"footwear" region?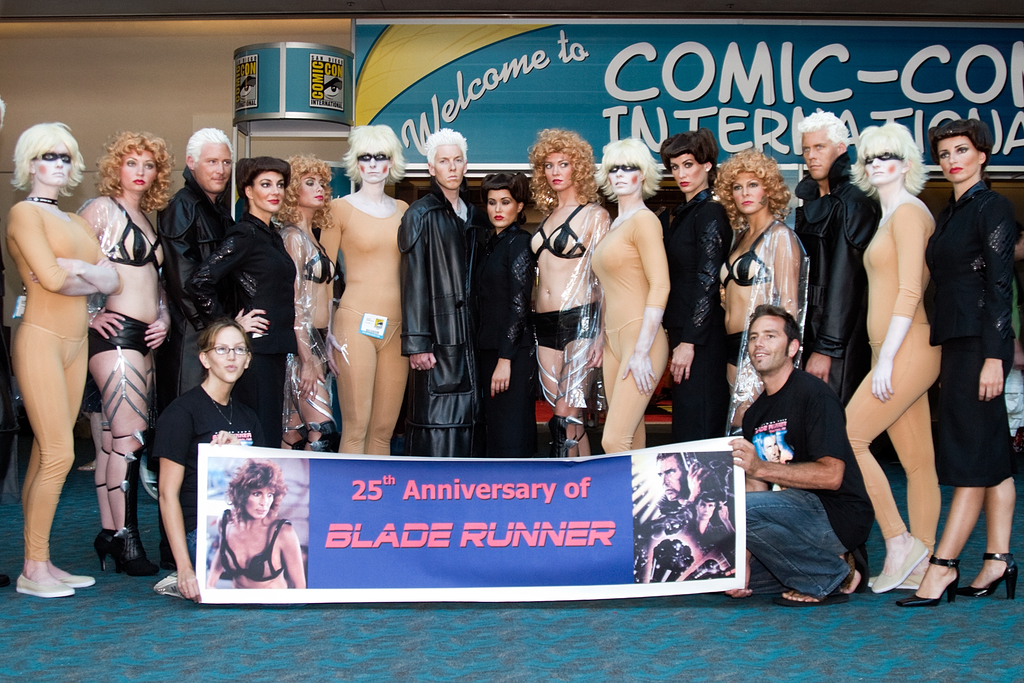
select_region(42, 558, 100, 598)
